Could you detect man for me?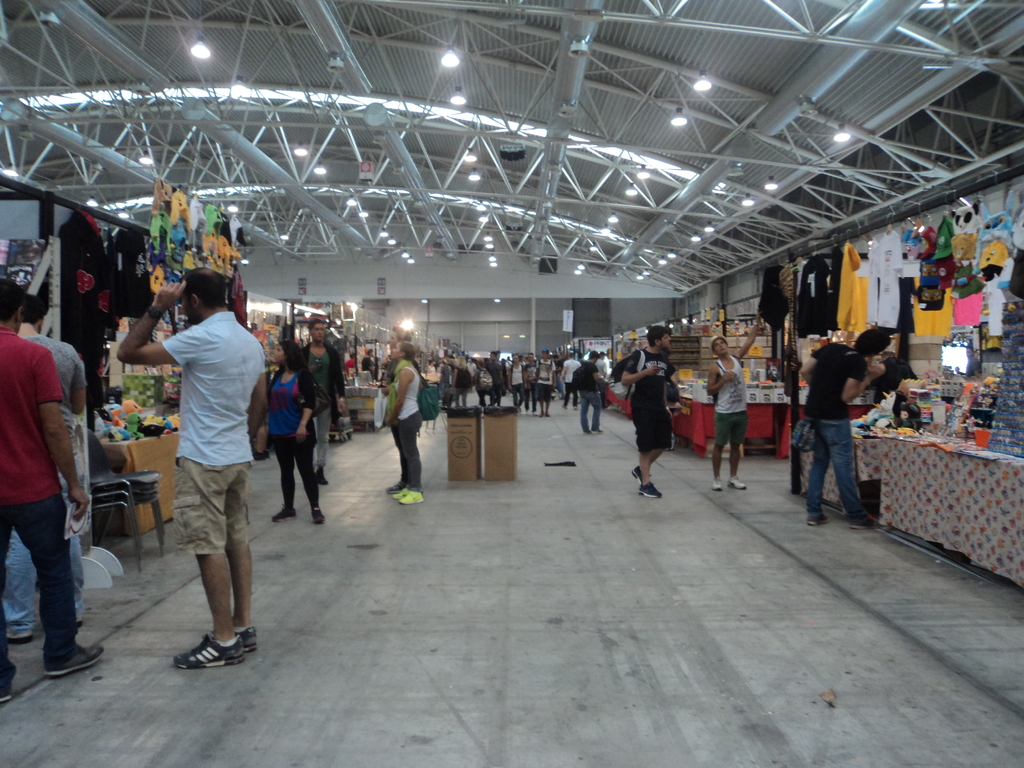
Detection result: bbox=[703, 311, 767, 494].
